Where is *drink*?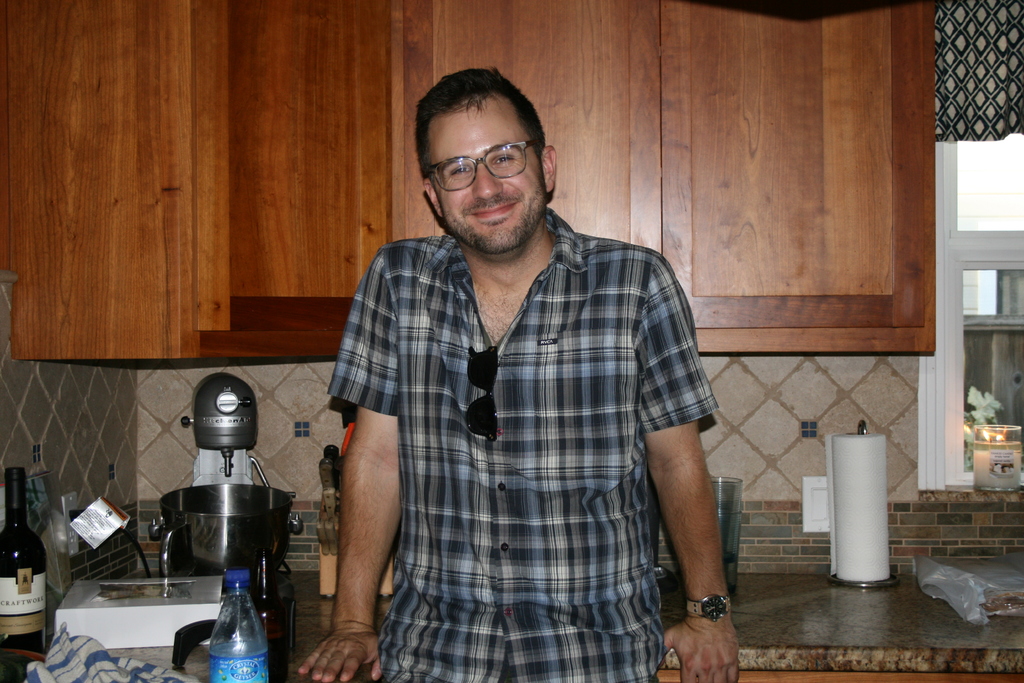
rect(0, 466, 45, 654).
